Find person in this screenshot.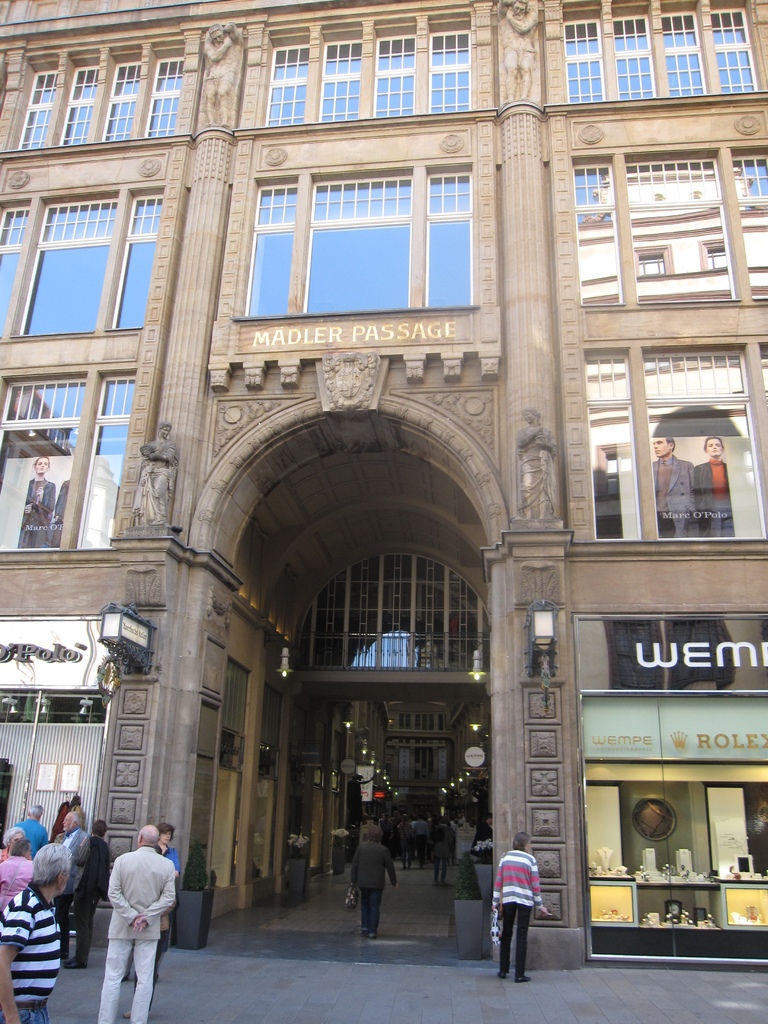
The bounding box for person is box=[696, 440, 737, 540].
